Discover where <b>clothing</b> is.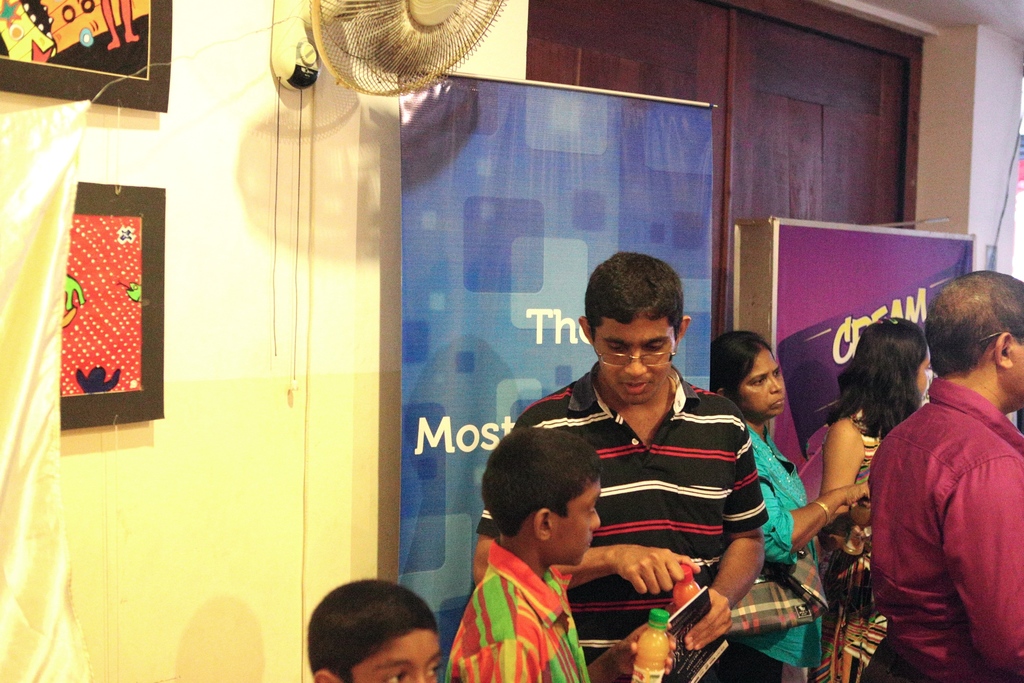
Discovered at 443,539,595,680.
